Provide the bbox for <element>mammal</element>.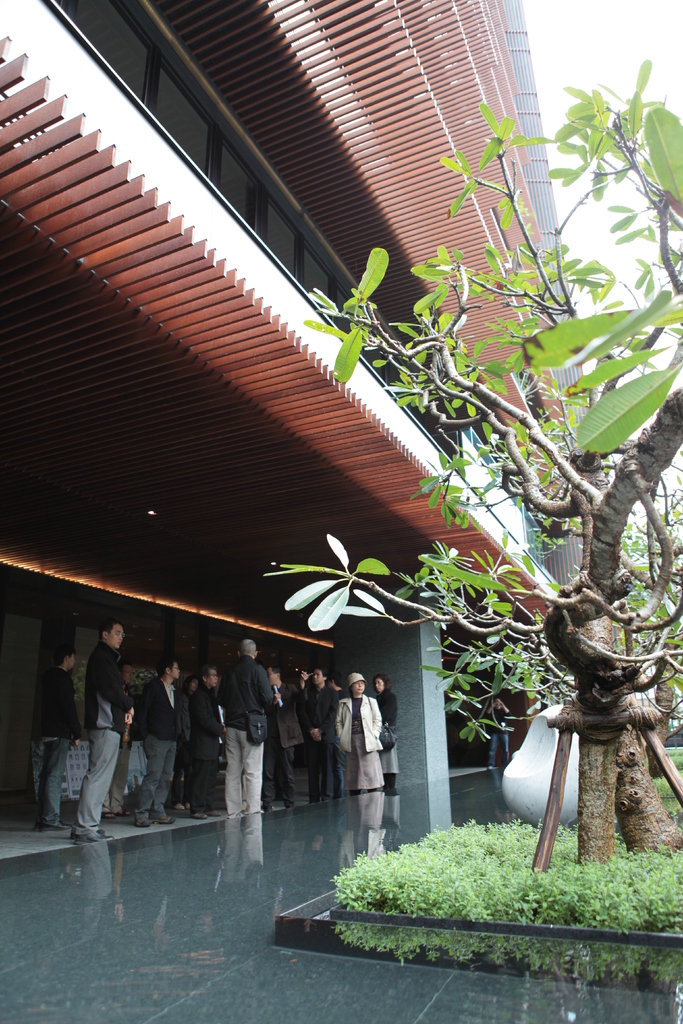
374,673,404,790.
